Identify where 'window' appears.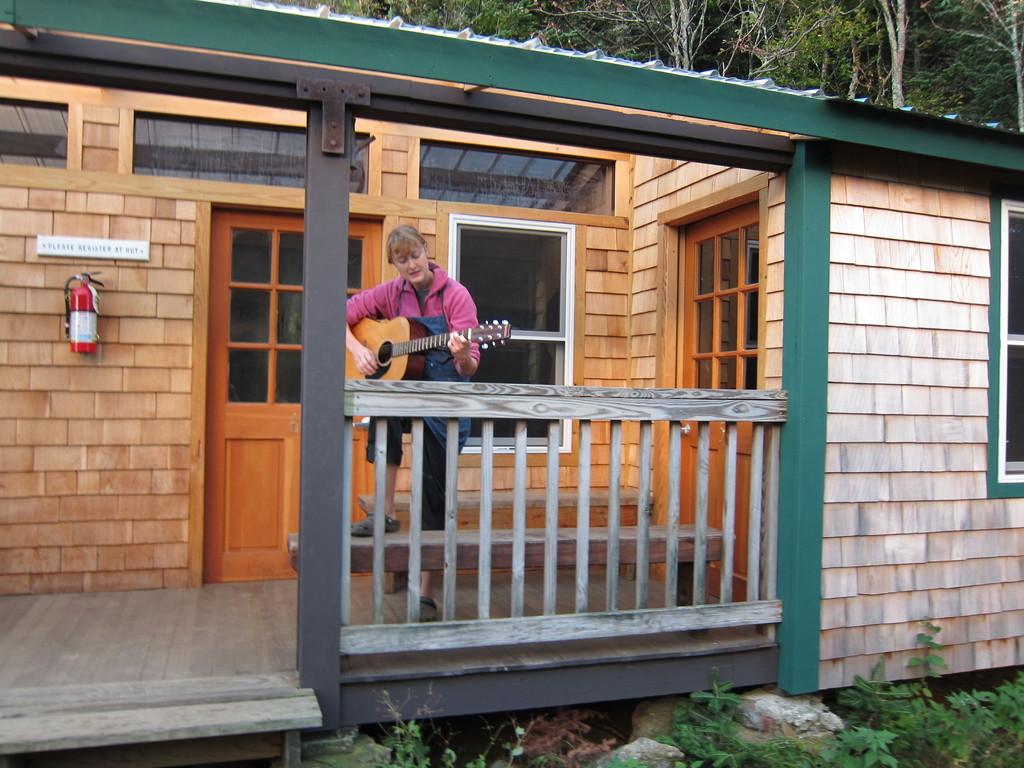
Appears at 673, 201, 760, 435.
